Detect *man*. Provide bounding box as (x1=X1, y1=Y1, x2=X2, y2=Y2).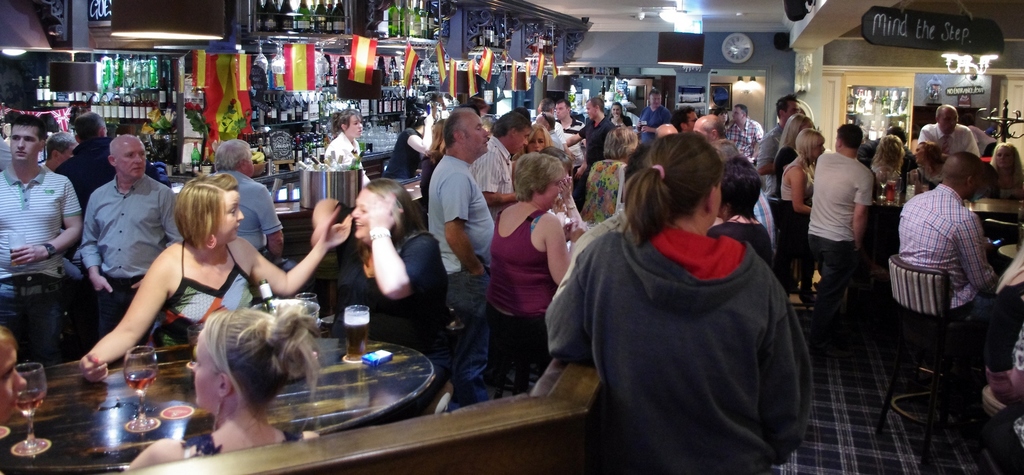
(x1=673, y1=104, x2=696, y2=134).
